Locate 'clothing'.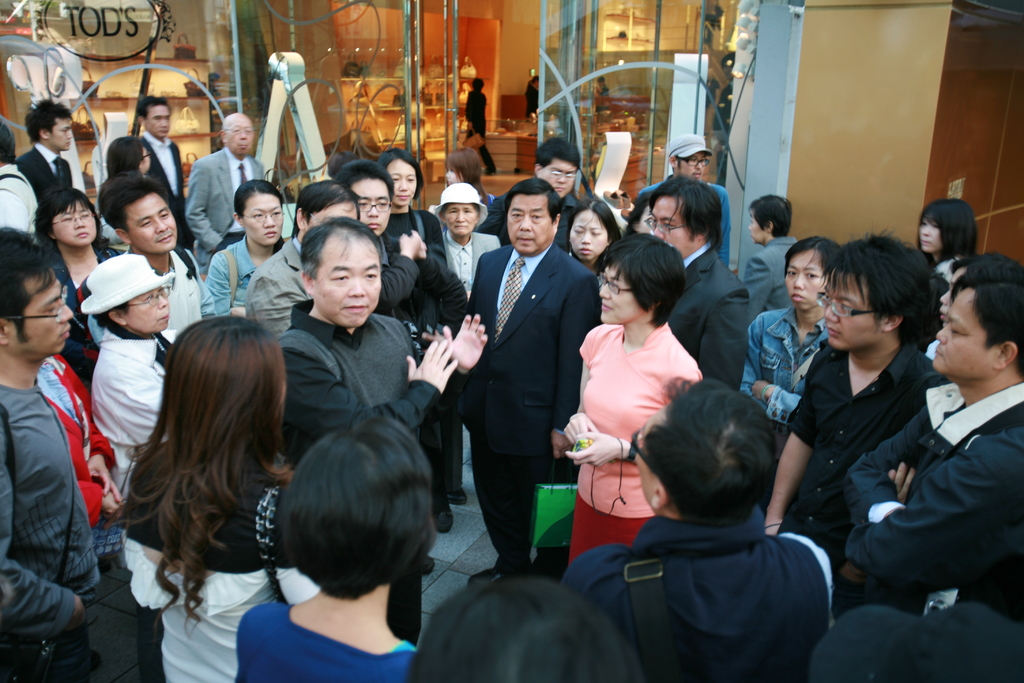
Bounding box: x1=655 y1=236 x2=750 y2=383.
